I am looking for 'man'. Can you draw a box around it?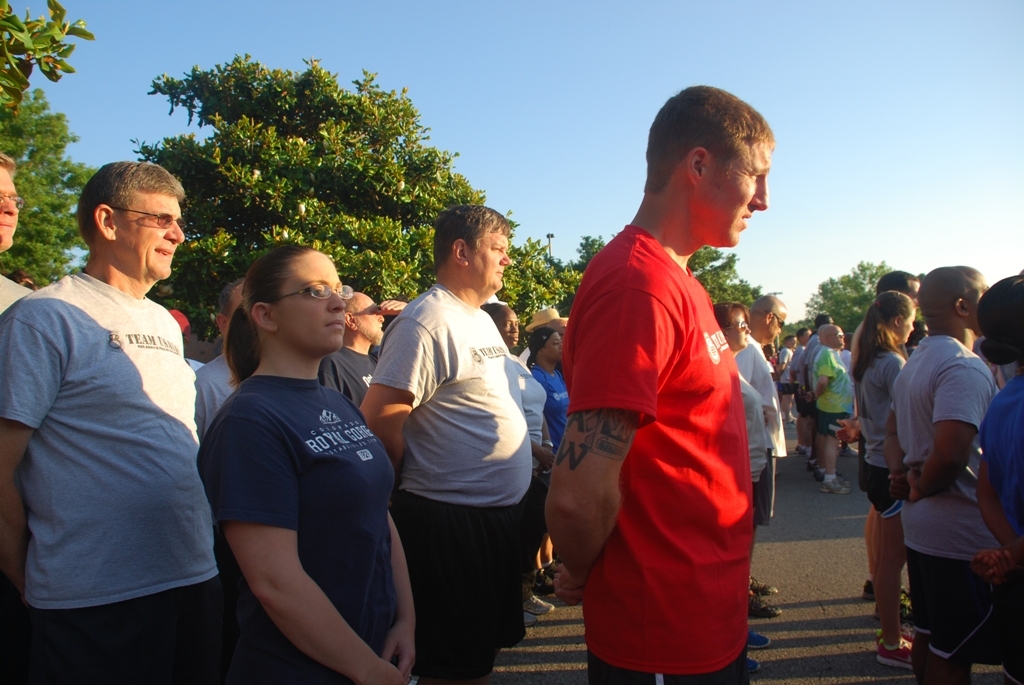
Sure, the bounding box is [x1=0, y1=152, x2=32, y2=313].
